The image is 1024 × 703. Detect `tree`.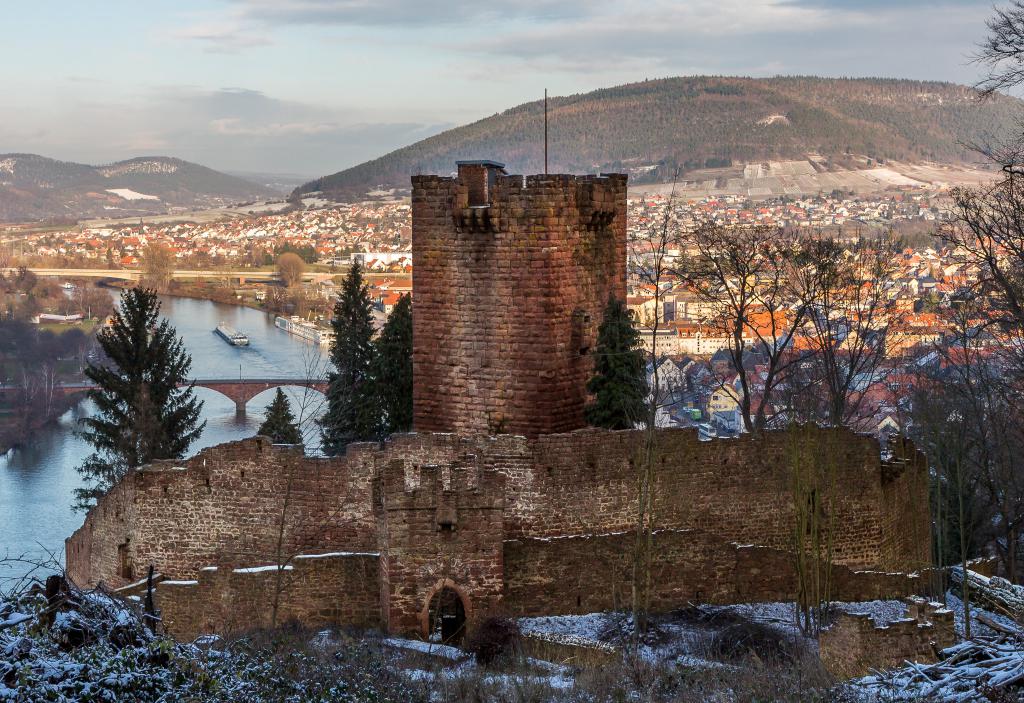
Detection: 74, 277, 192, 505.
